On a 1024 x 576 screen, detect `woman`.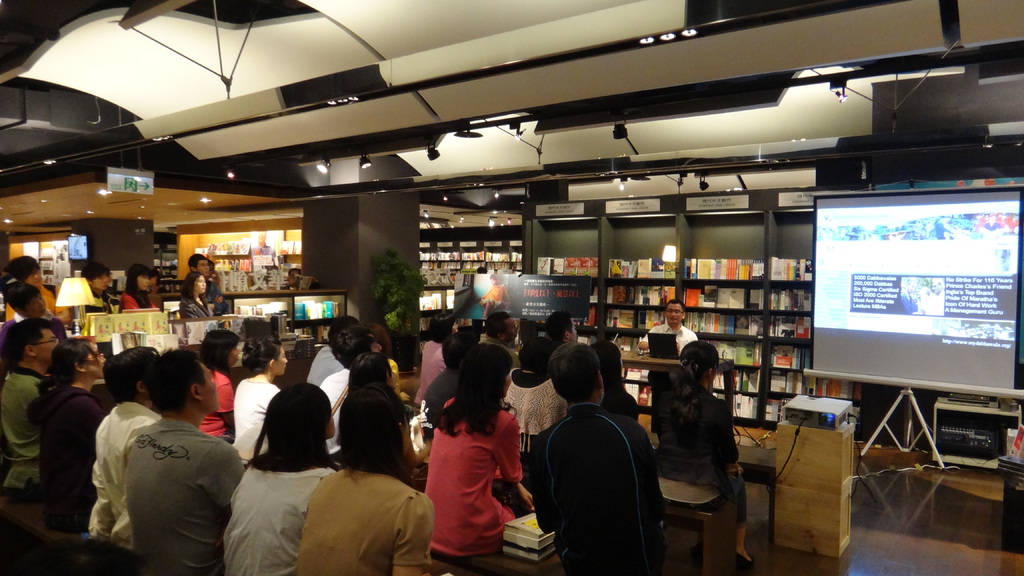
[x1=0, y1=275, x2=51, y2=322].
